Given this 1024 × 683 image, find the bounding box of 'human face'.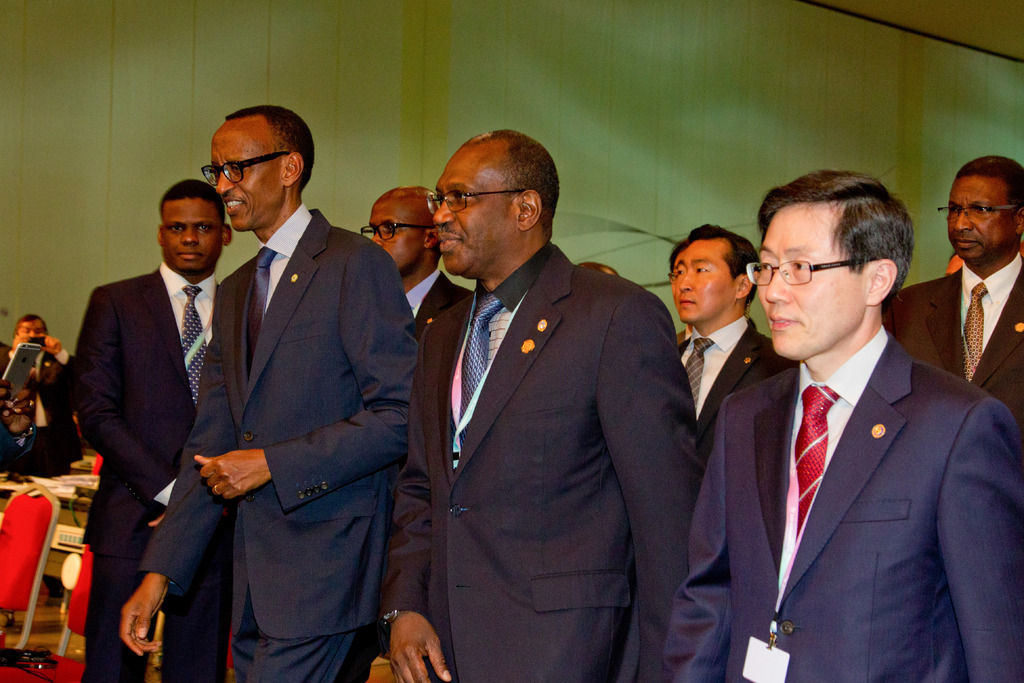
(159,198,221,269).
